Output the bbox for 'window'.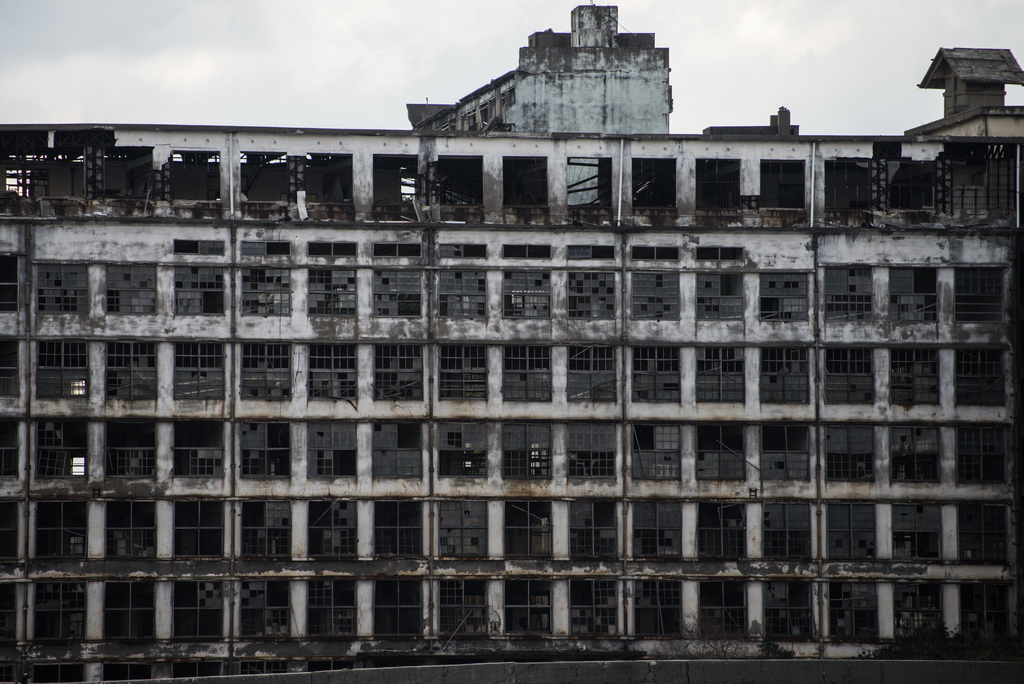
bbox=[436, 152, 485, 214].
